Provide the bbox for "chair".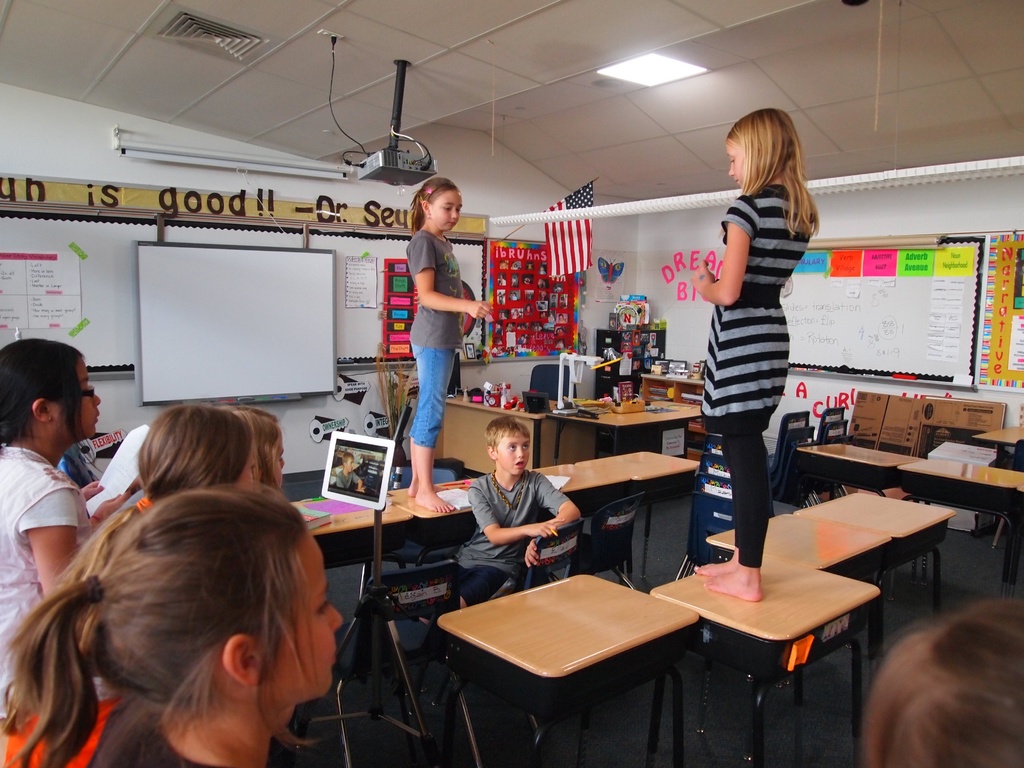
bbox(801, 488, 954, 660).
